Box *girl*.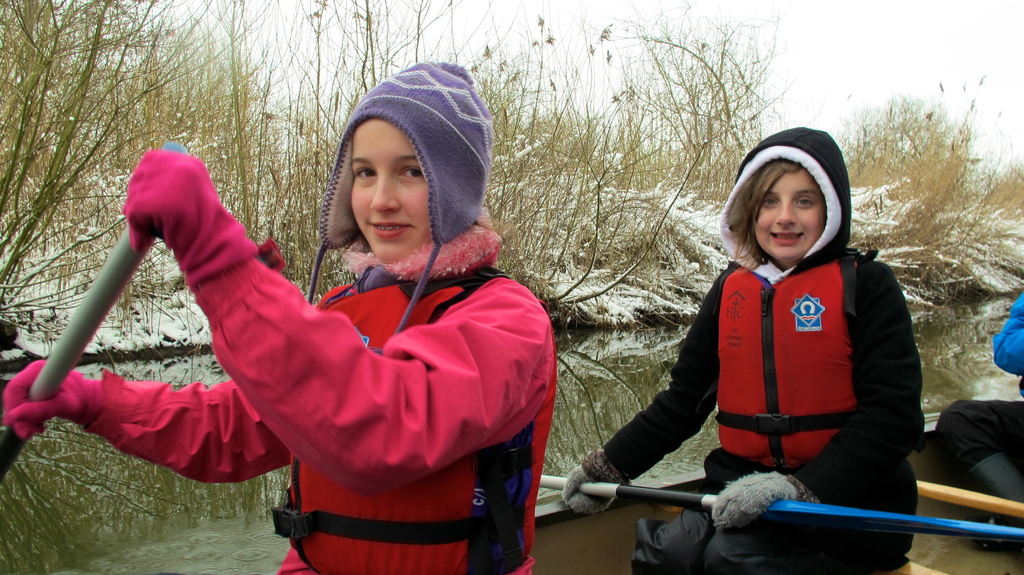
559,126,924,572.
